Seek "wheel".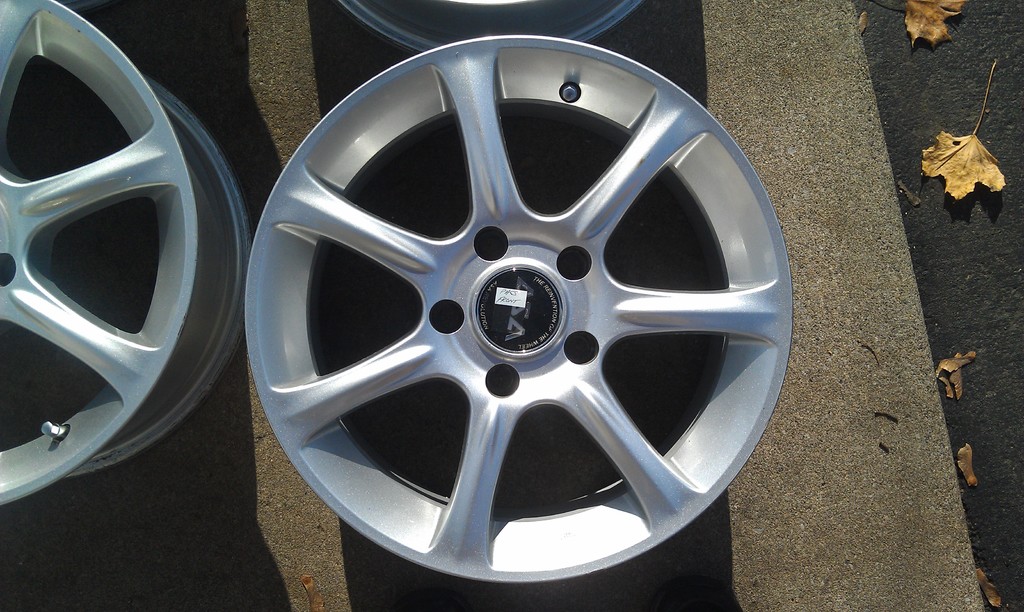
{"left": 329, "top": 0, "right": 639, "bottom": 49}.
